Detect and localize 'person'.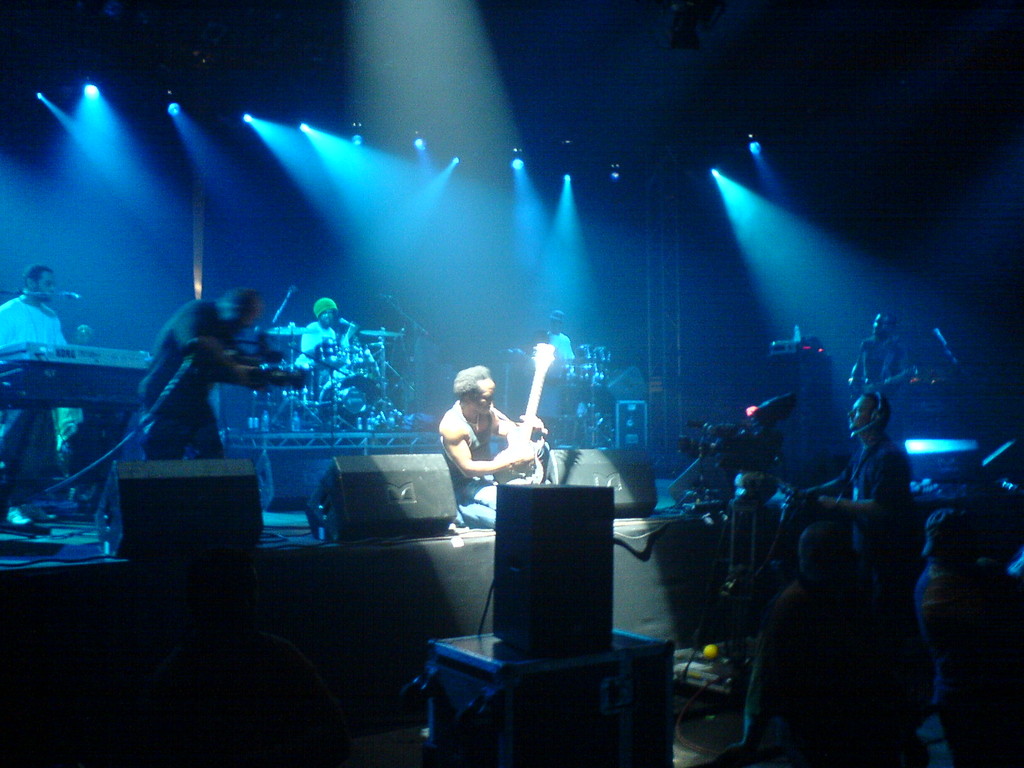
Localized at x1=920, y1=507, x2=1023, y2=767.
